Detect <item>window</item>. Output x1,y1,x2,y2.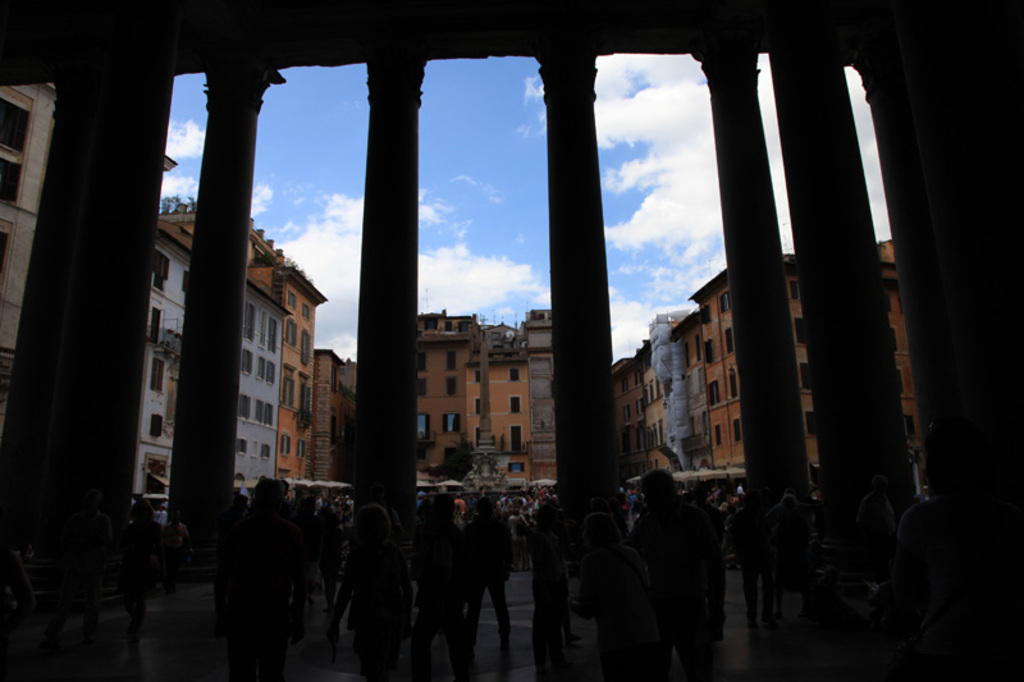
507,395,524,412.
